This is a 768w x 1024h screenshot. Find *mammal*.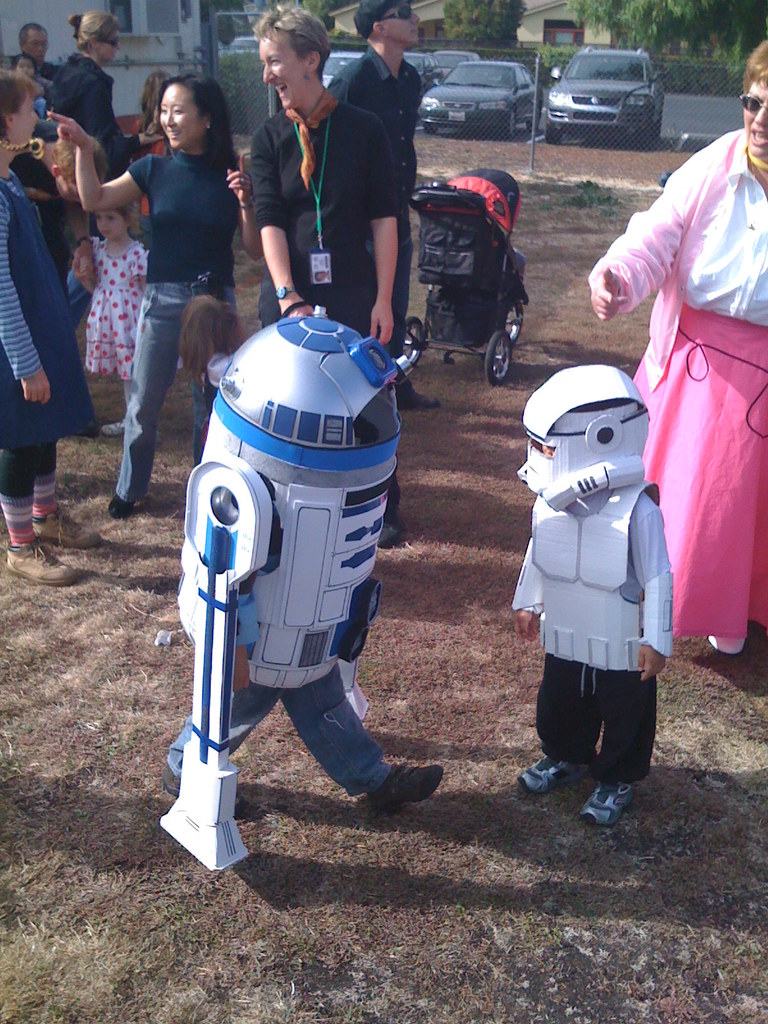
Bounding box: bbox=[139, 73, 181, 211].
